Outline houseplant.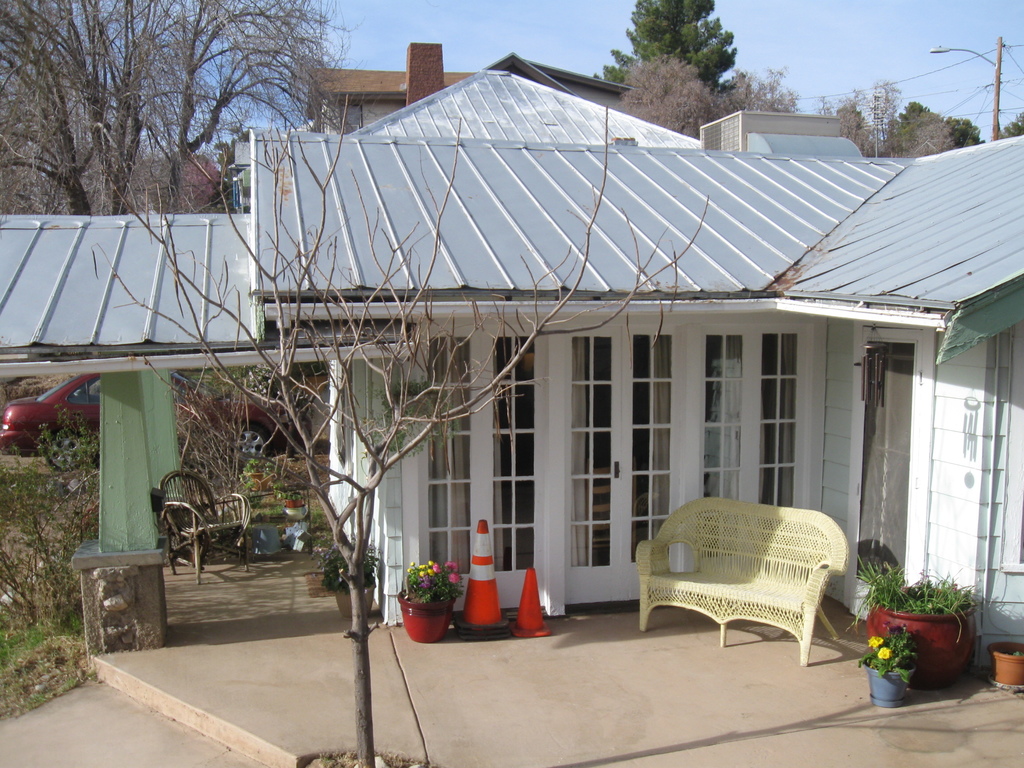
Outline: 240,452,272,487.
